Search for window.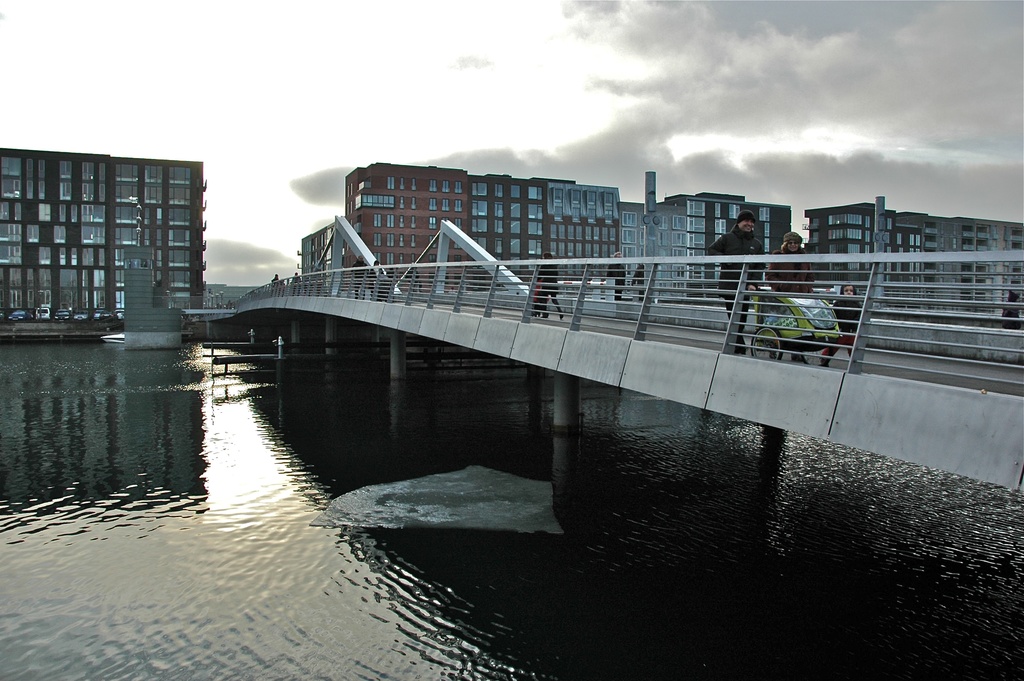
Found at 896 233 902 242.
